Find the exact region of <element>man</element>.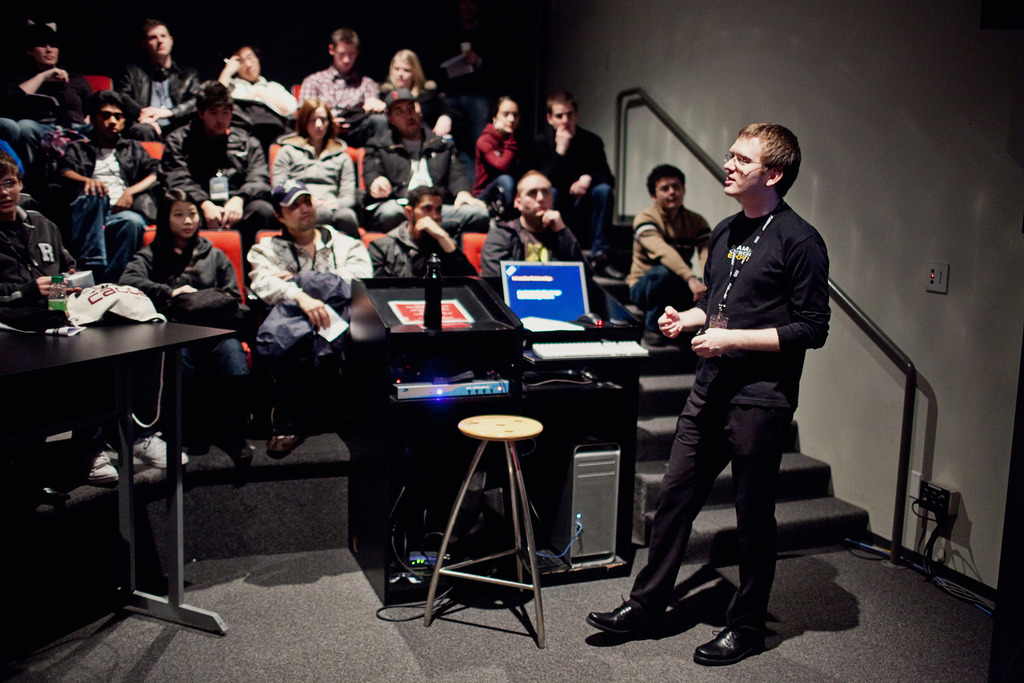
Exact region: 59,91,157,284.
